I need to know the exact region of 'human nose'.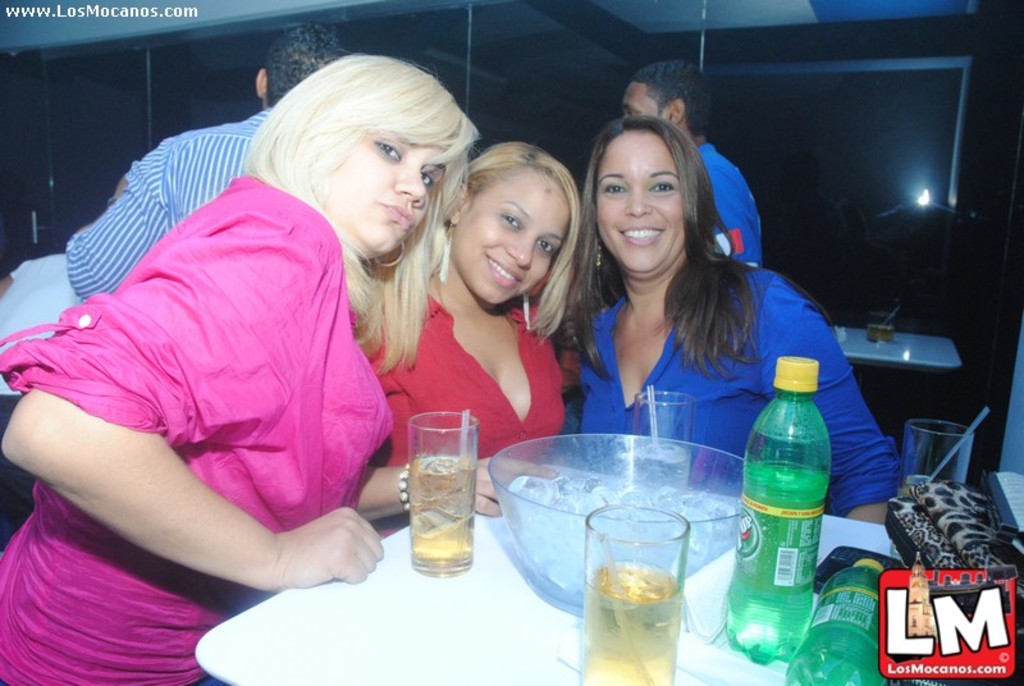
Region: box(503, 241, 539, 269).
